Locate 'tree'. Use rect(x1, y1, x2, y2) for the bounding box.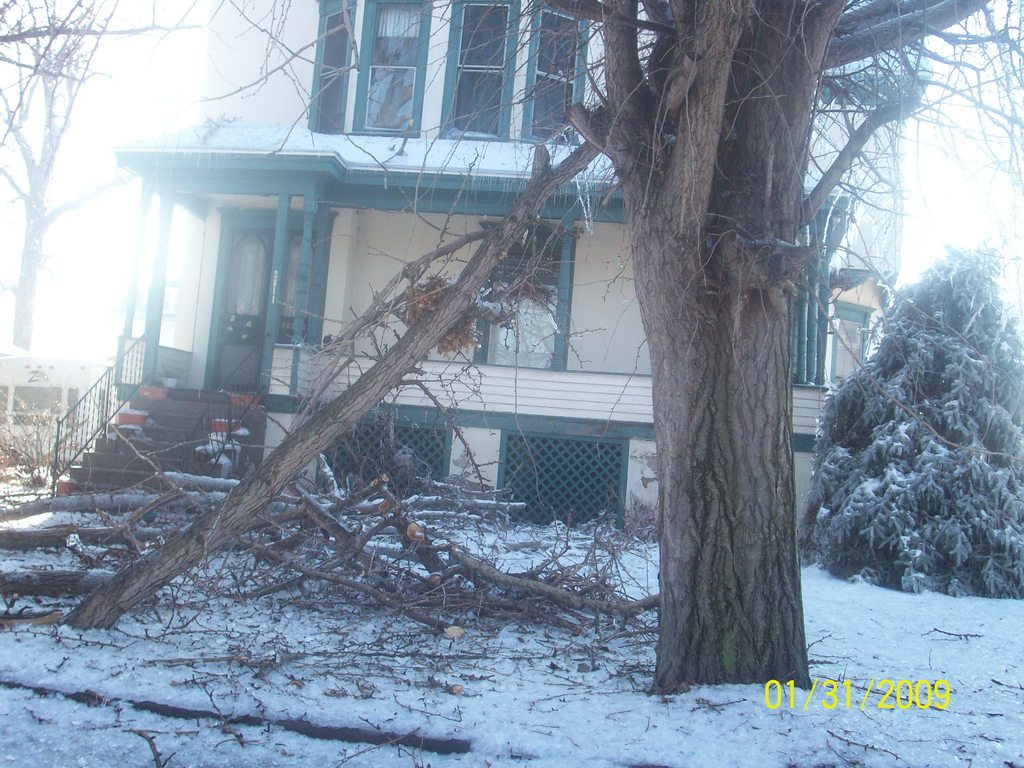
rect(811, 205, 1020, 613).
